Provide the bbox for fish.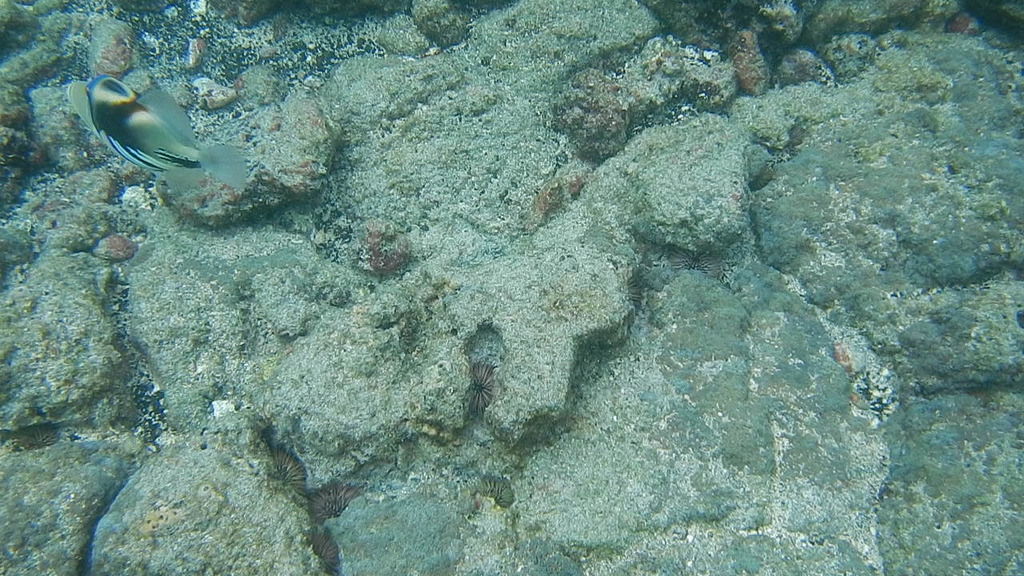
(60, 57, 217, 197).
